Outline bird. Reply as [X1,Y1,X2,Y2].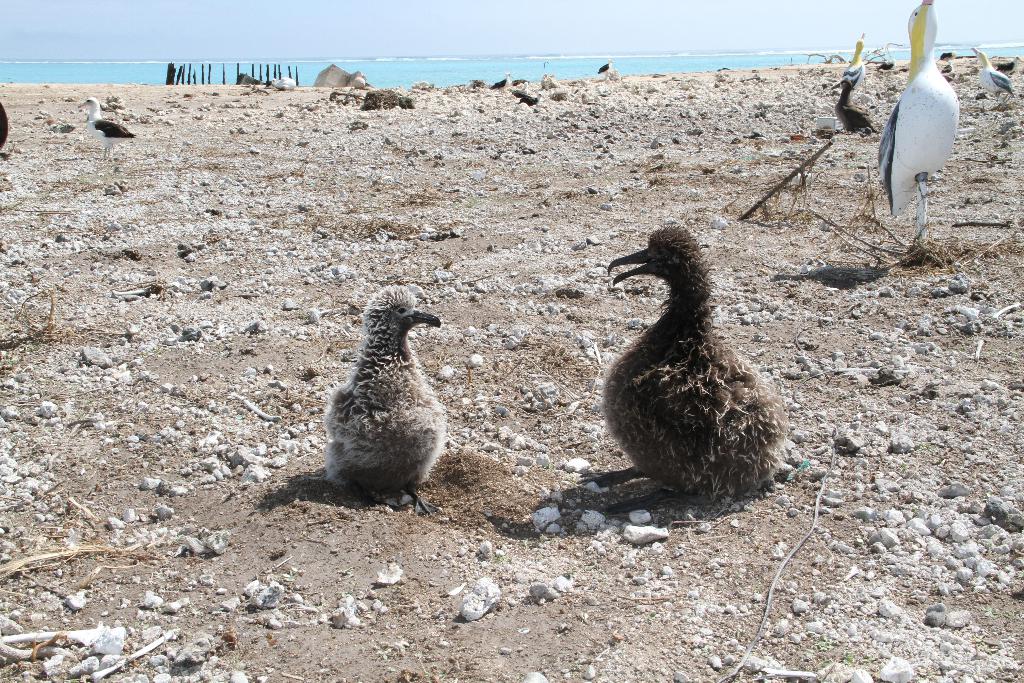
[834,77,876,133].
